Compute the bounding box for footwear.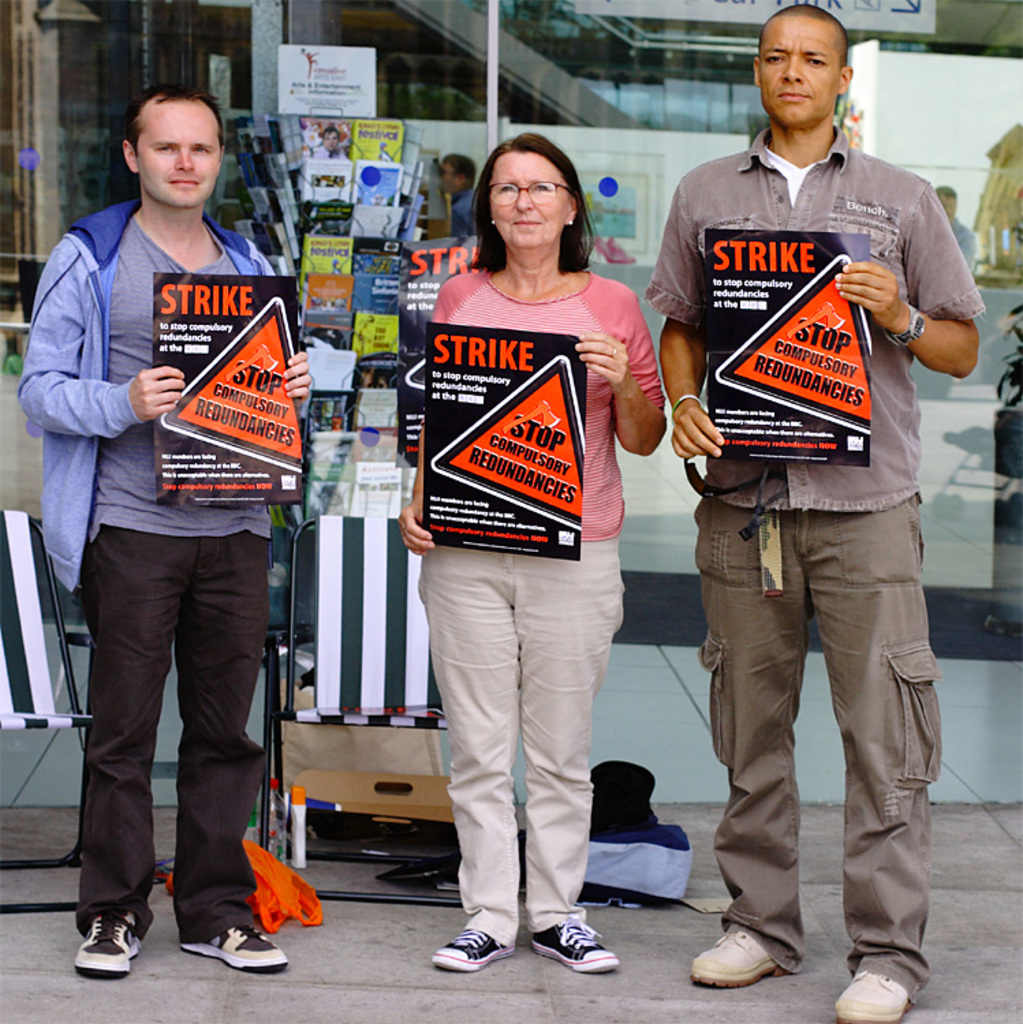
bbox=[690, 902, 791, 987].
